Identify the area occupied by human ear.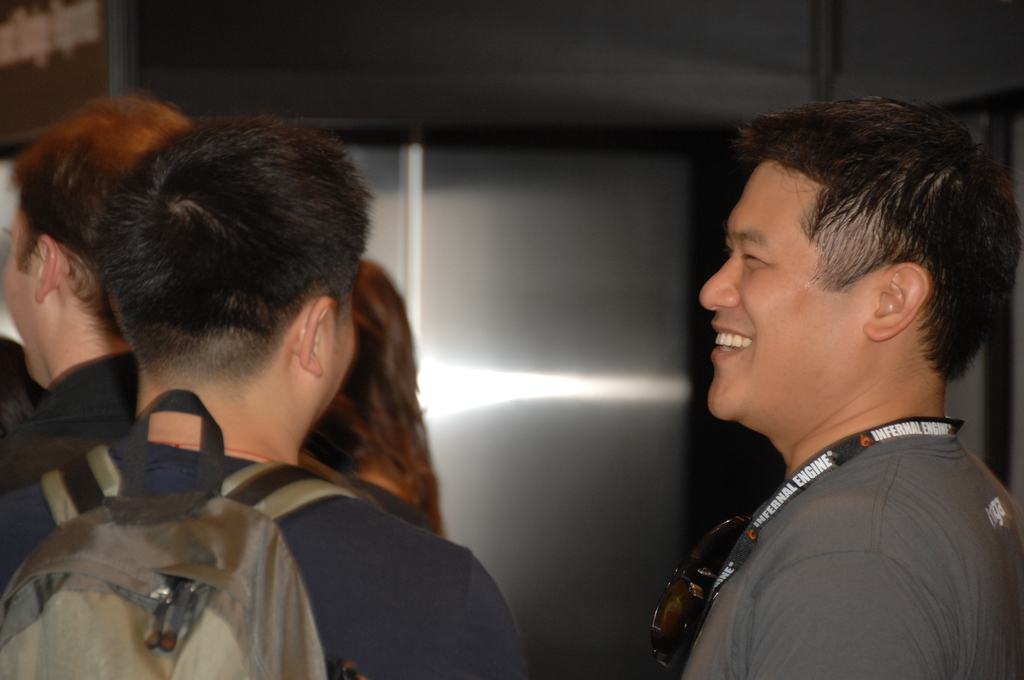
Area: bbox=[38, 232, 54, 302].
